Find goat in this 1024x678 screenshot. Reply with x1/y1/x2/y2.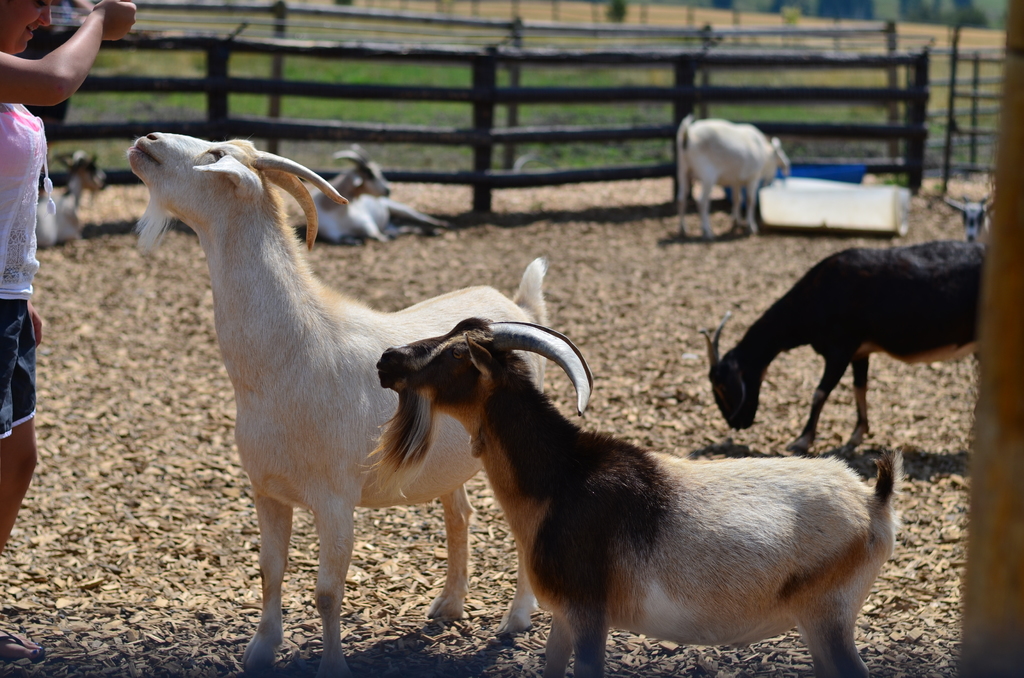
364/313/902/677.
